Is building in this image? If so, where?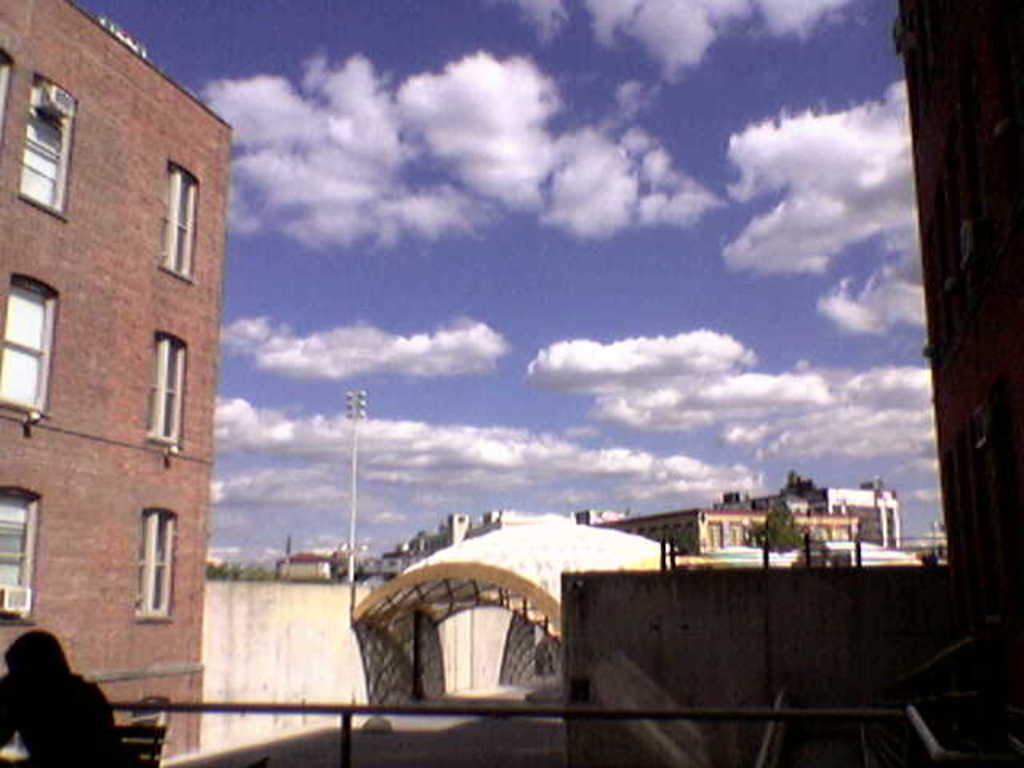
Yes, at left=0, top=0, right=234, bottom=758.
